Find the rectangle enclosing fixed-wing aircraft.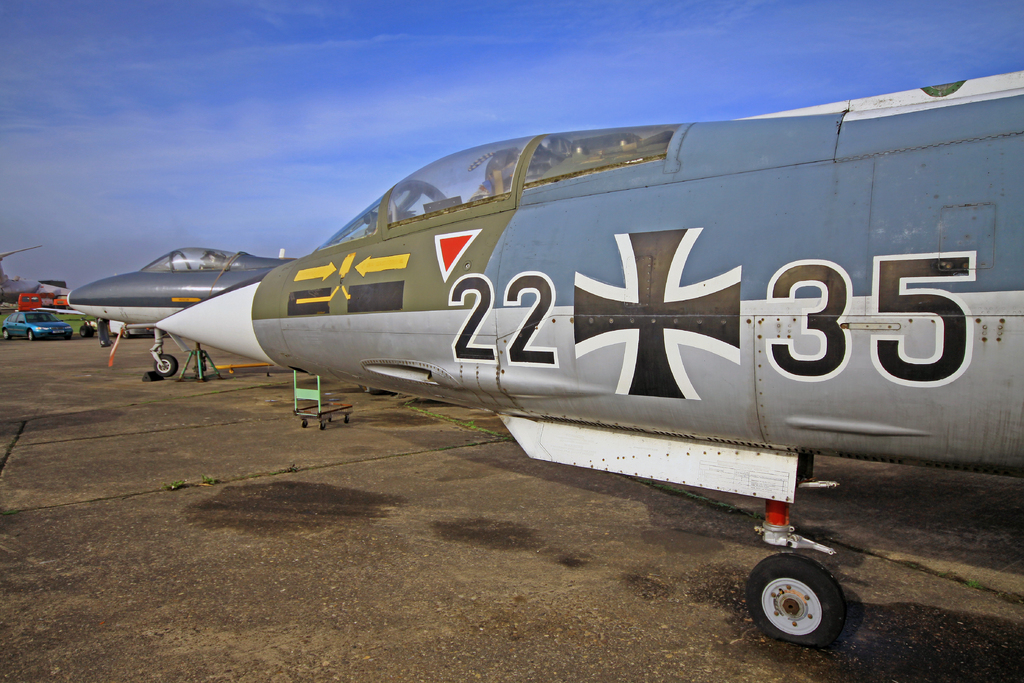
Rect(68, 242, 298, 384).
